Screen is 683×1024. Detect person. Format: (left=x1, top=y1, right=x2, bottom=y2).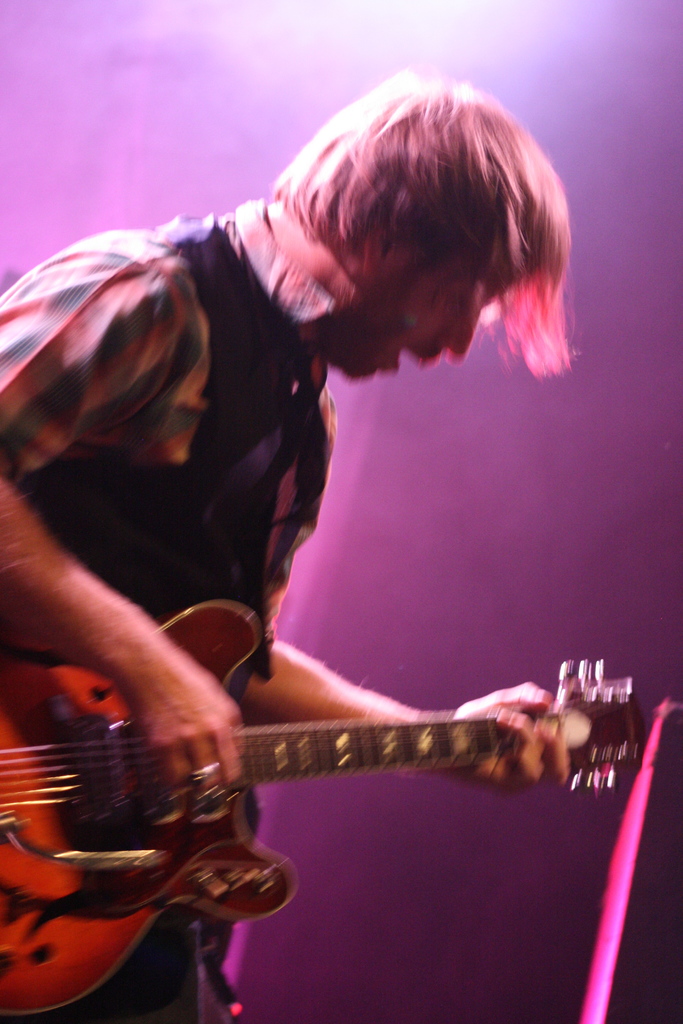
(left=21, top=70, right=593, bottom=985).
